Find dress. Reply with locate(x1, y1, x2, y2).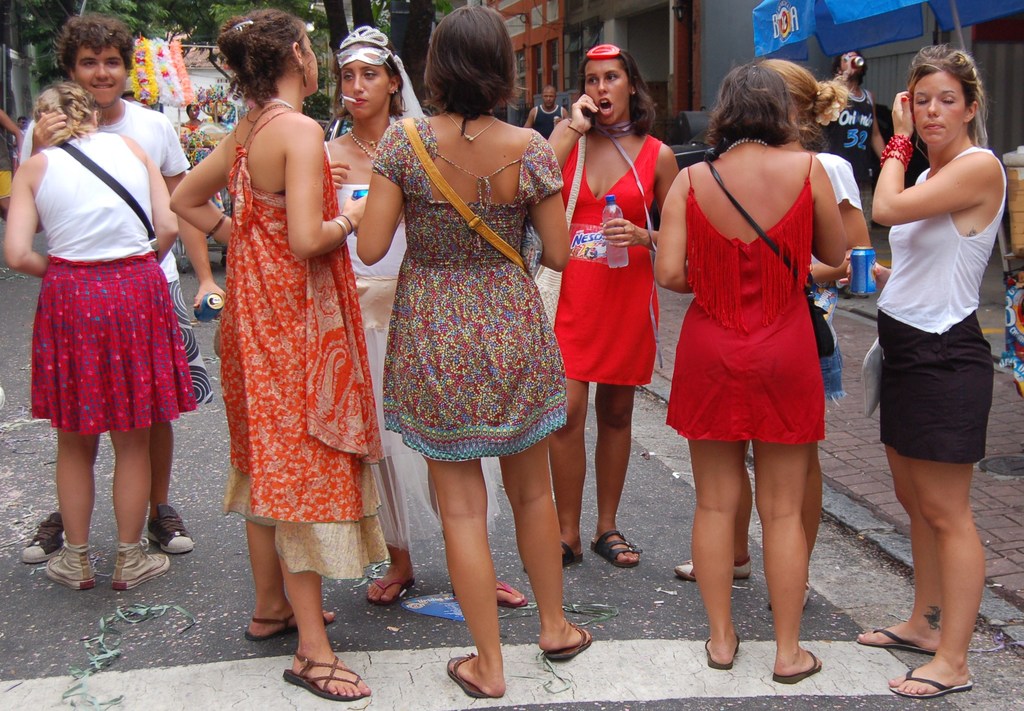
locate(554, 120, 664, 384).
